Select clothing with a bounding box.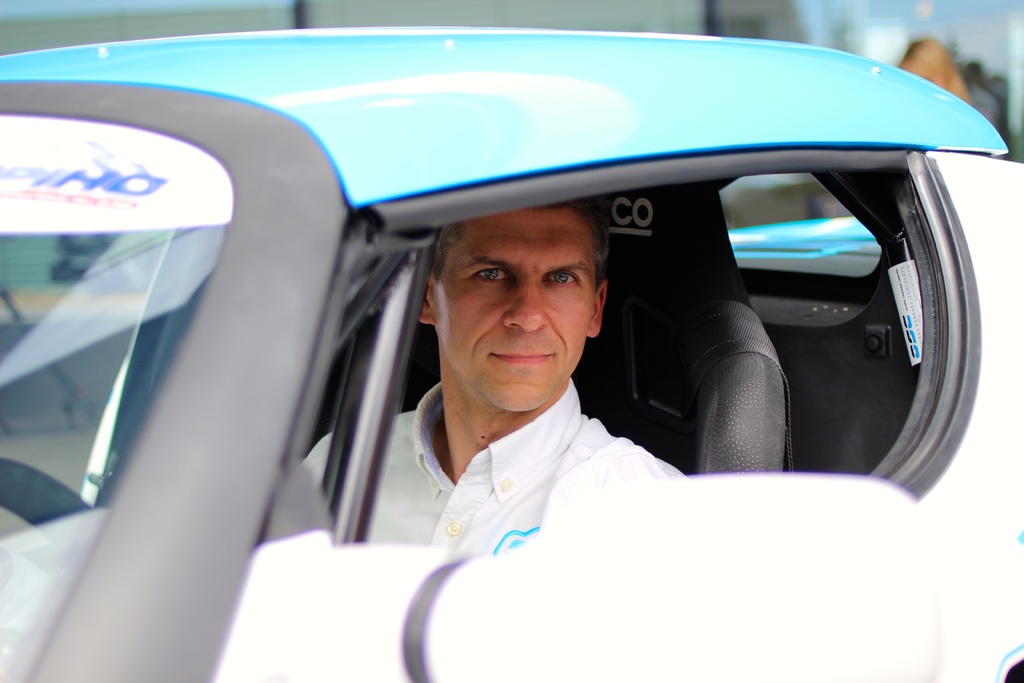
<region>351, 222, 742, 611</region>.
